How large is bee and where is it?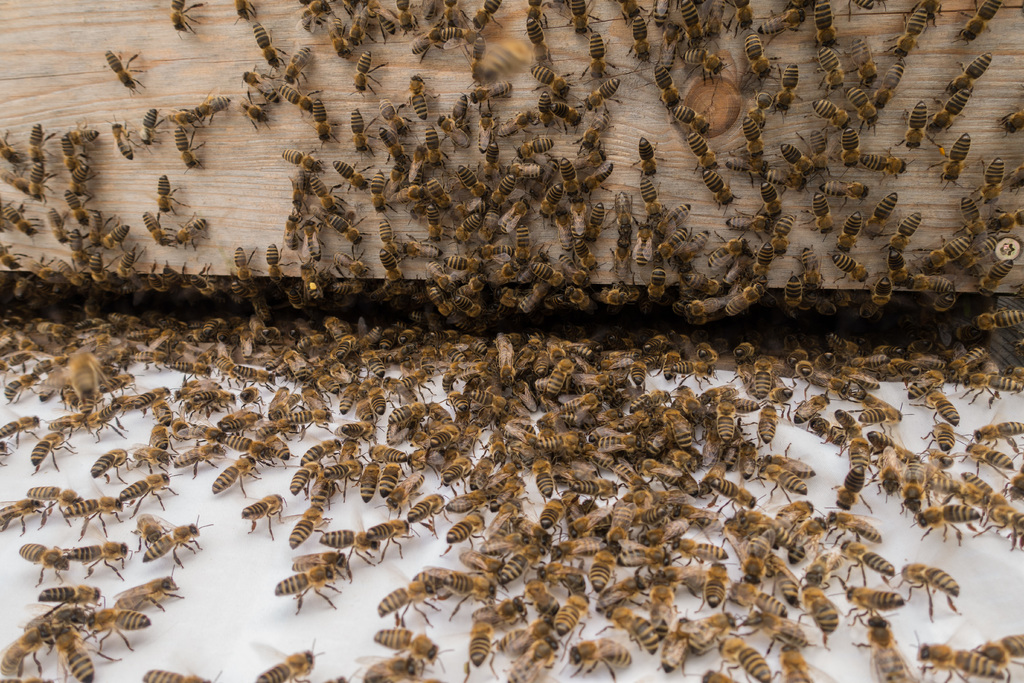
Bounding box: locate(712, 168, 740, 215).
